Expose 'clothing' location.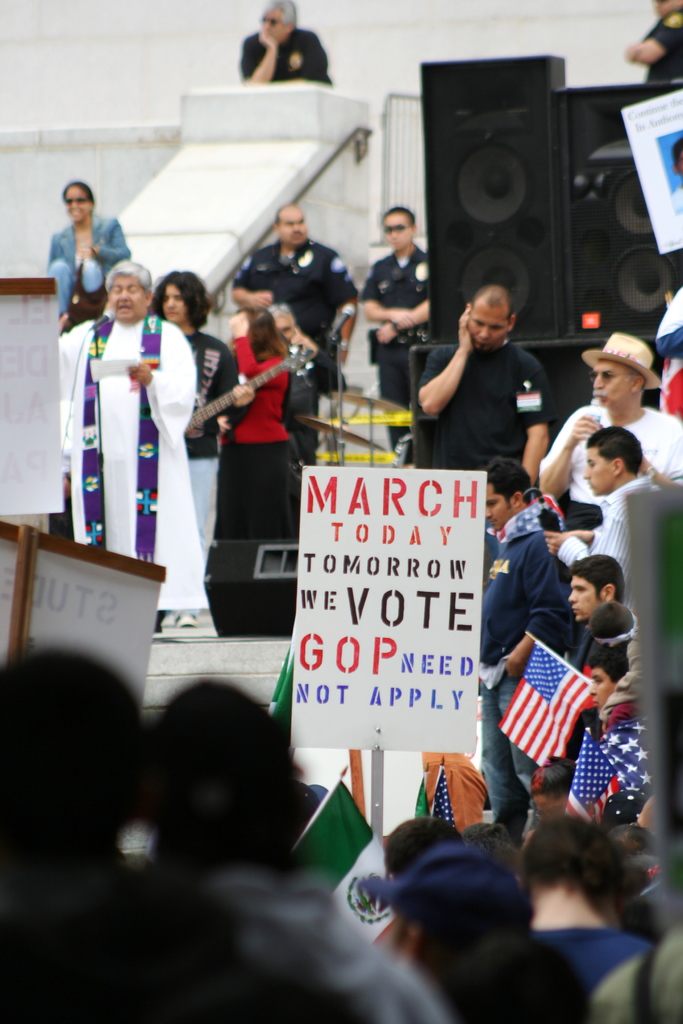
Exposed at crop(538, 396, 682, 494).
